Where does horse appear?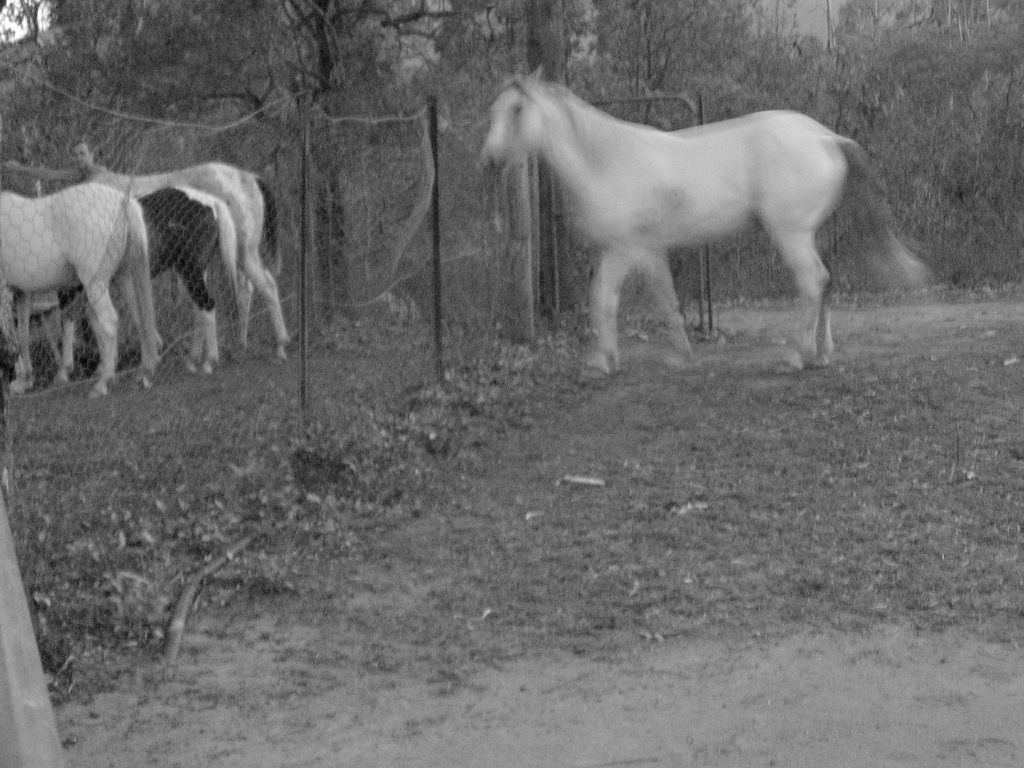
Appears at <box>55,177,245,387</box>.
